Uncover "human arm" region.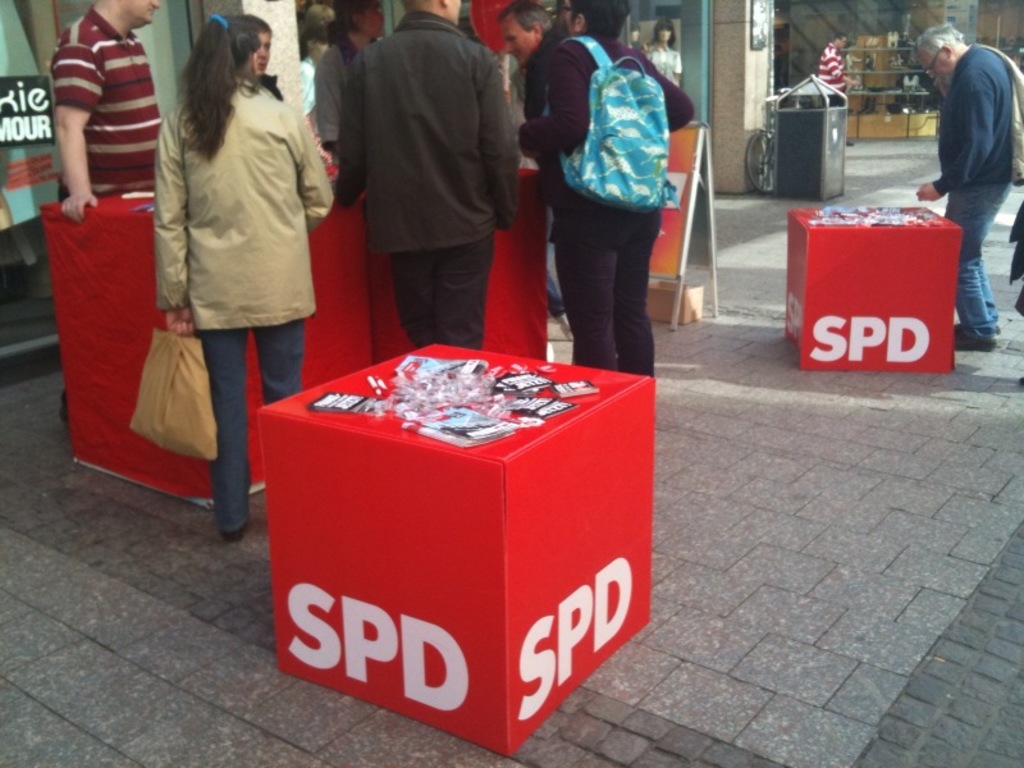
Uncovered: Rect(337, 84, 365, 192).
